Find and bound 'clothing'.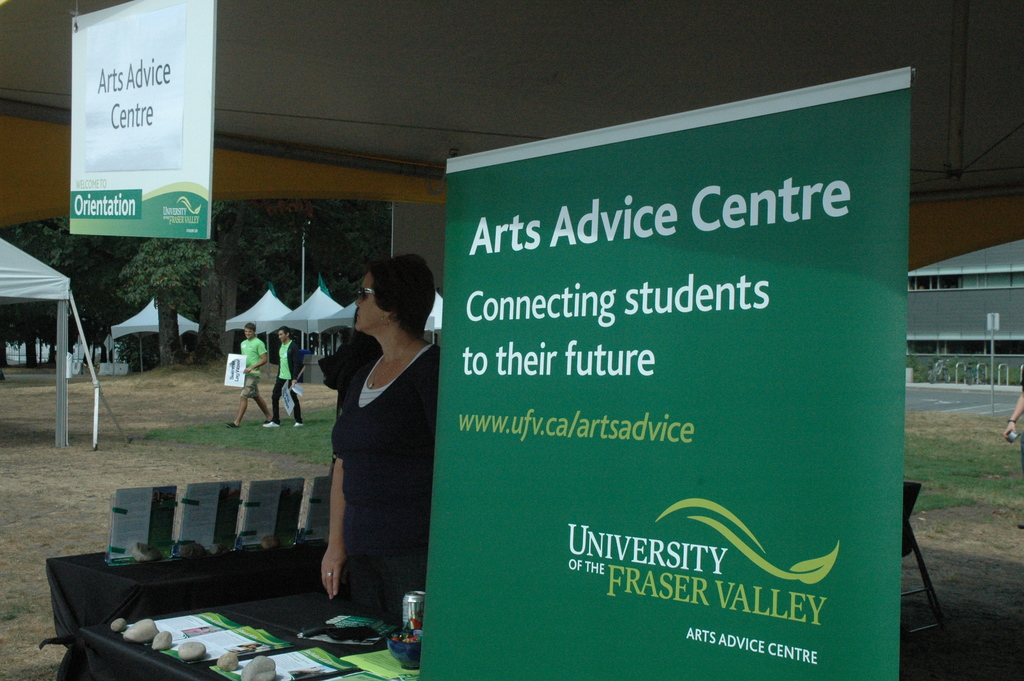
Bound: x1=270, y1=339, x2=307, y2=425.
